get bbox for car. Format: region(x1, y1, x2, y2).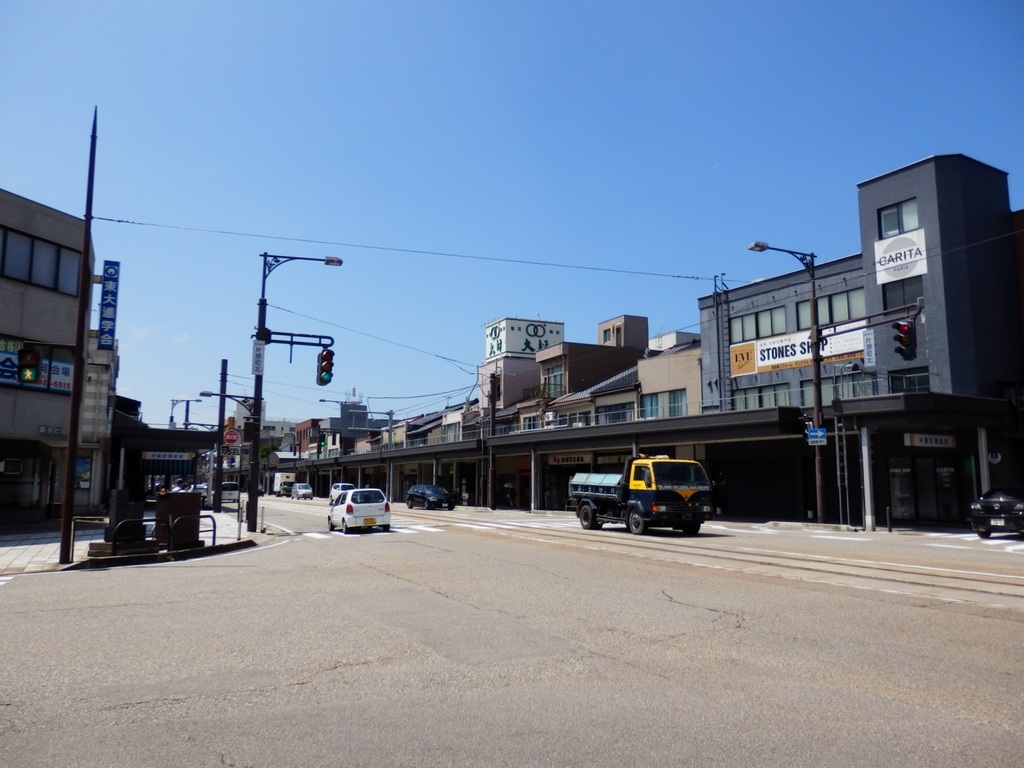
region(293, 481, 311, 495).
